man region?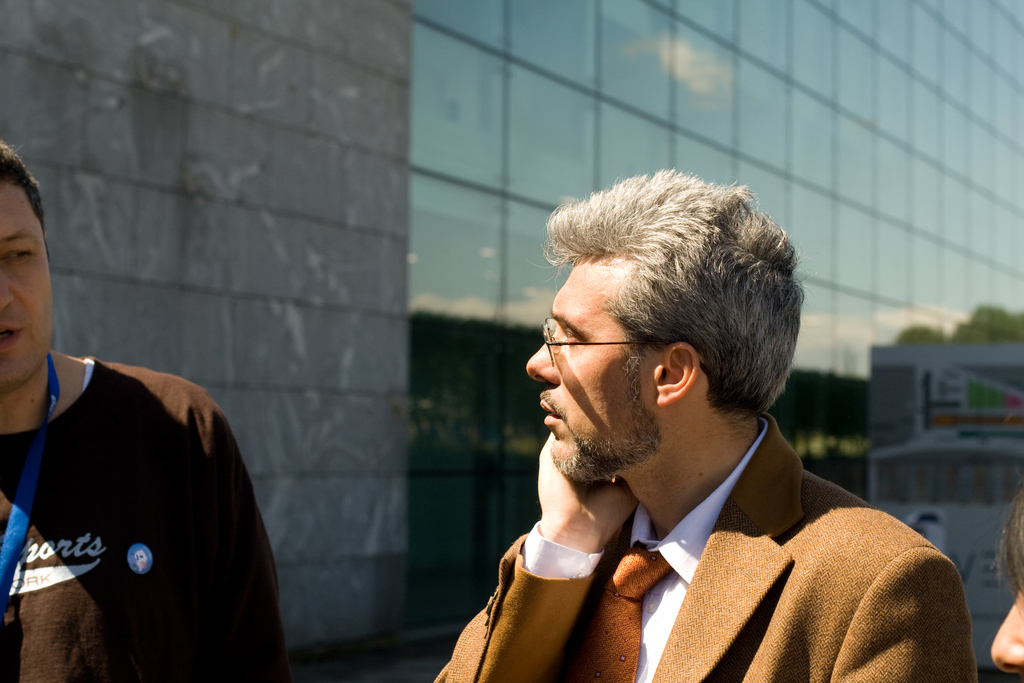
431,171,968,682
